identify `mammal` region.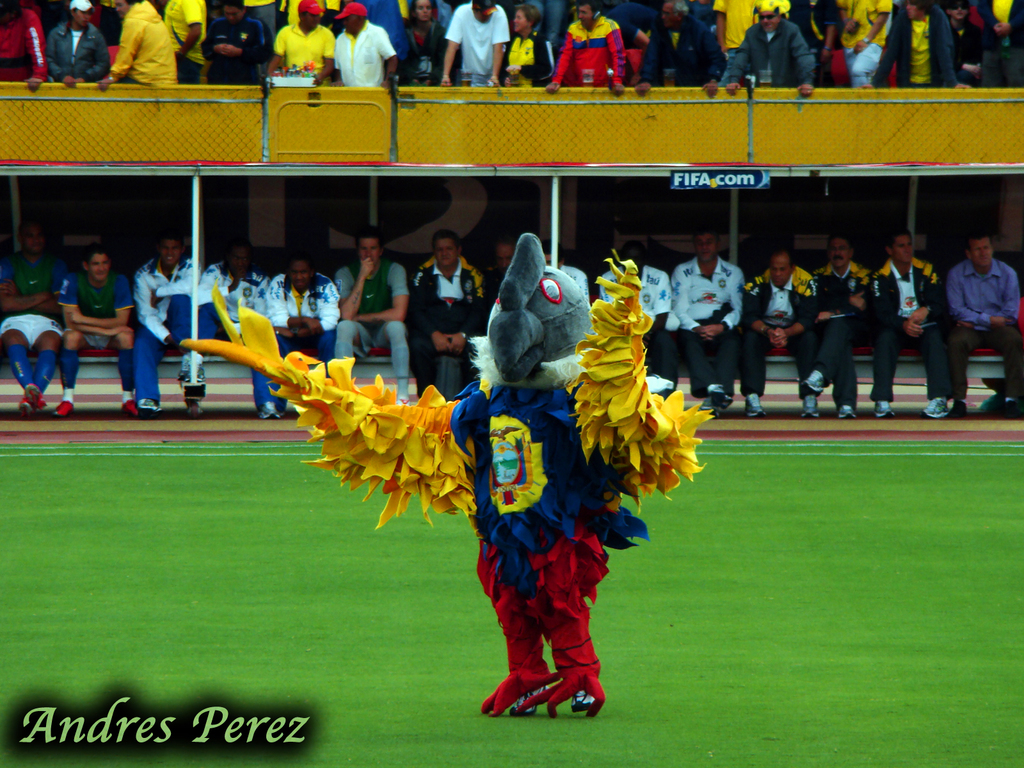
Region: box(598, 239, 675, 402).
